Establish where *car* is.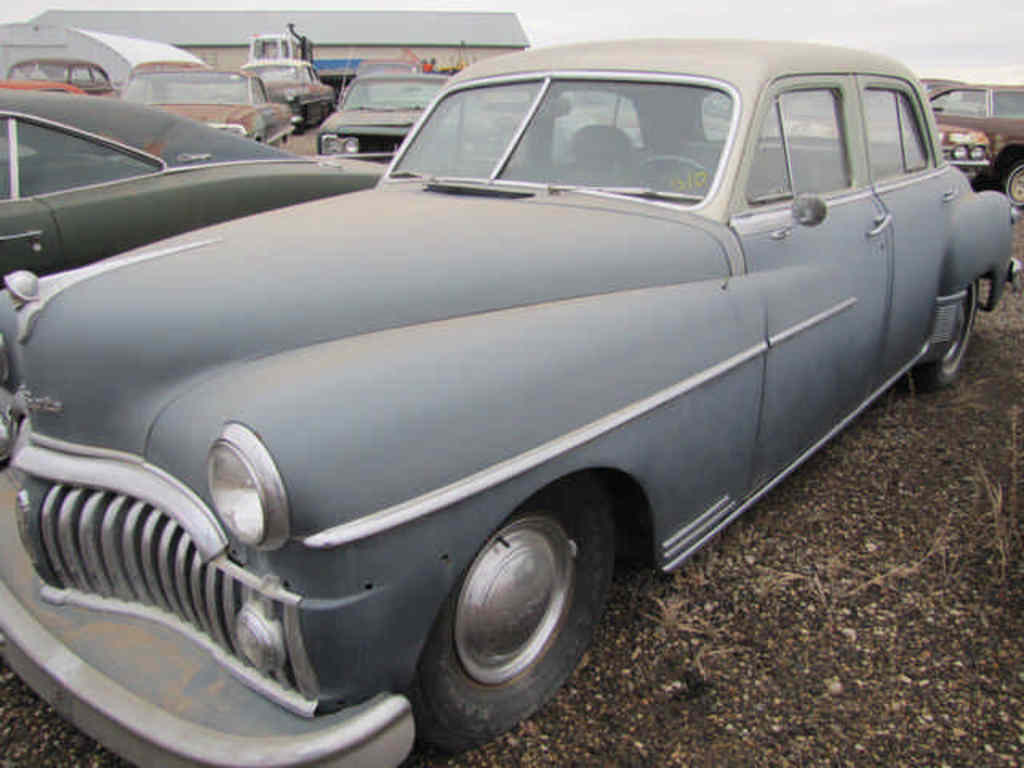
Established at box(243, 59, 310, 126).
